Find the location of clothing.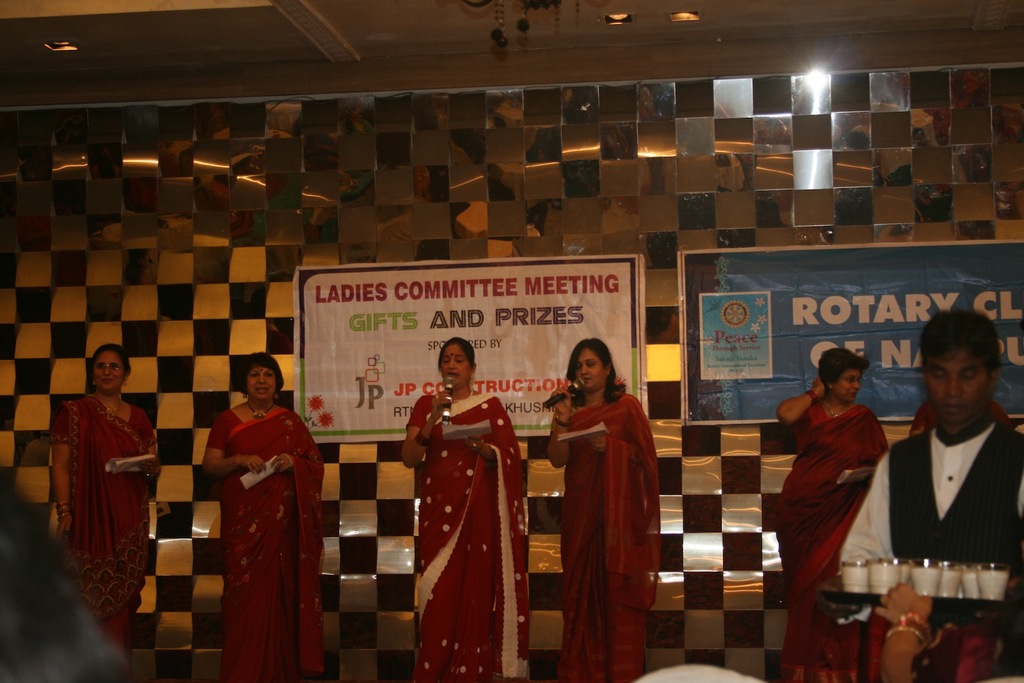
Location: detection(51, 391, 156, 680).
